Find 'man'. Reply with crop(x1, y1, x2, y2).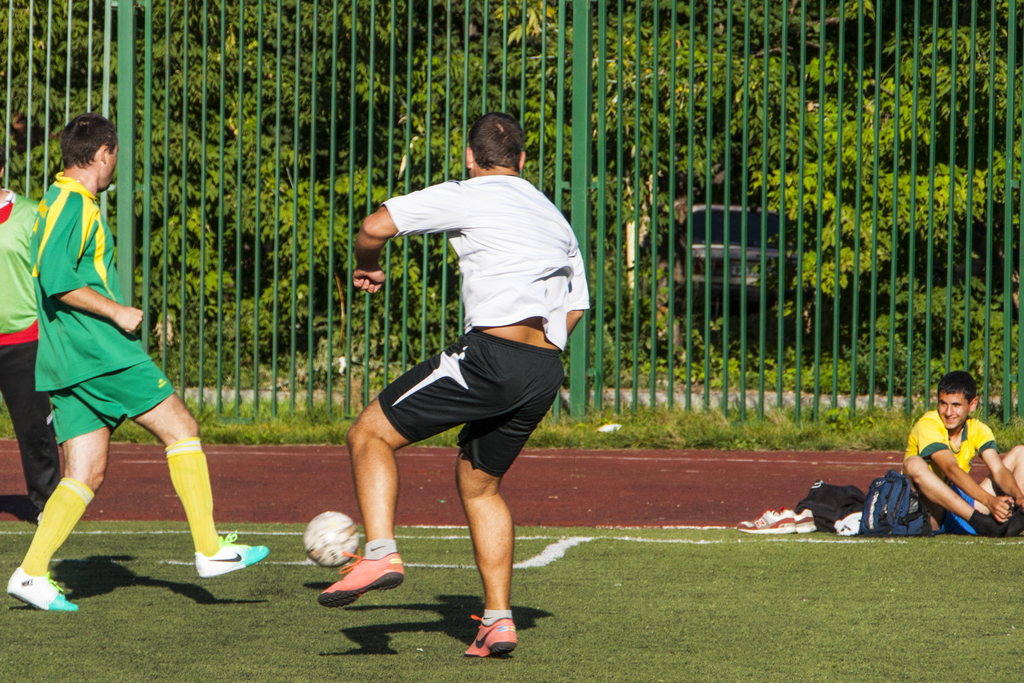
crop(9, 111, 268, 610).
